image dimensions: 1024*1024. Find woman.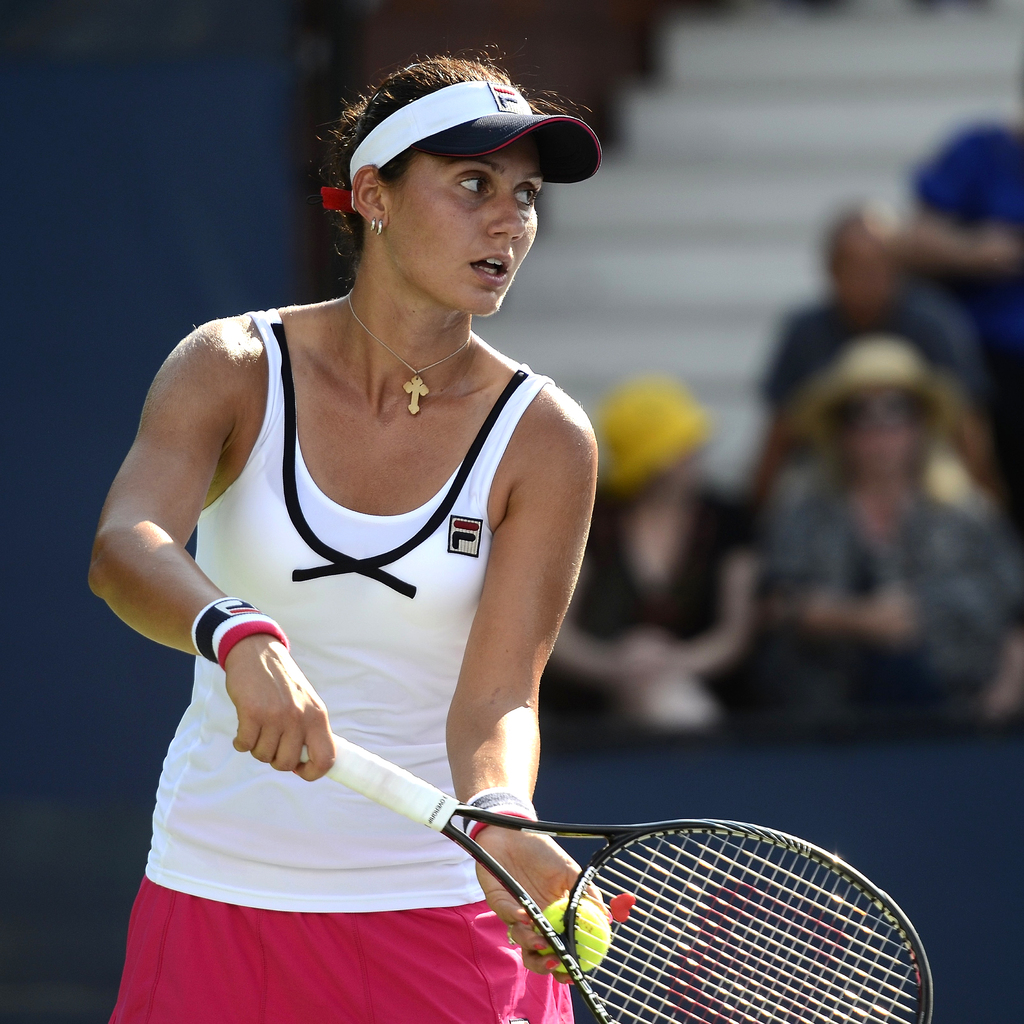
86 49 598 1023.
